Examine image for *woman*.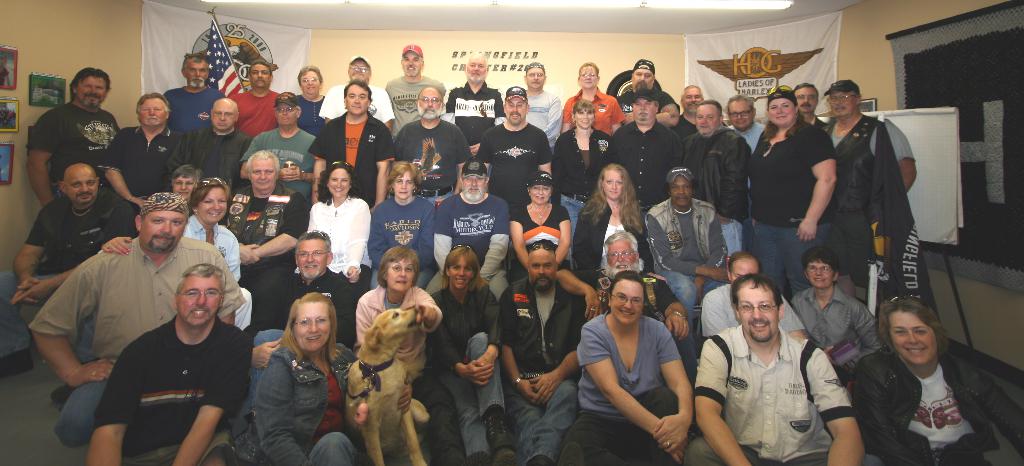
Examination result: [left=426, top=246, right=515, bottom=465].
